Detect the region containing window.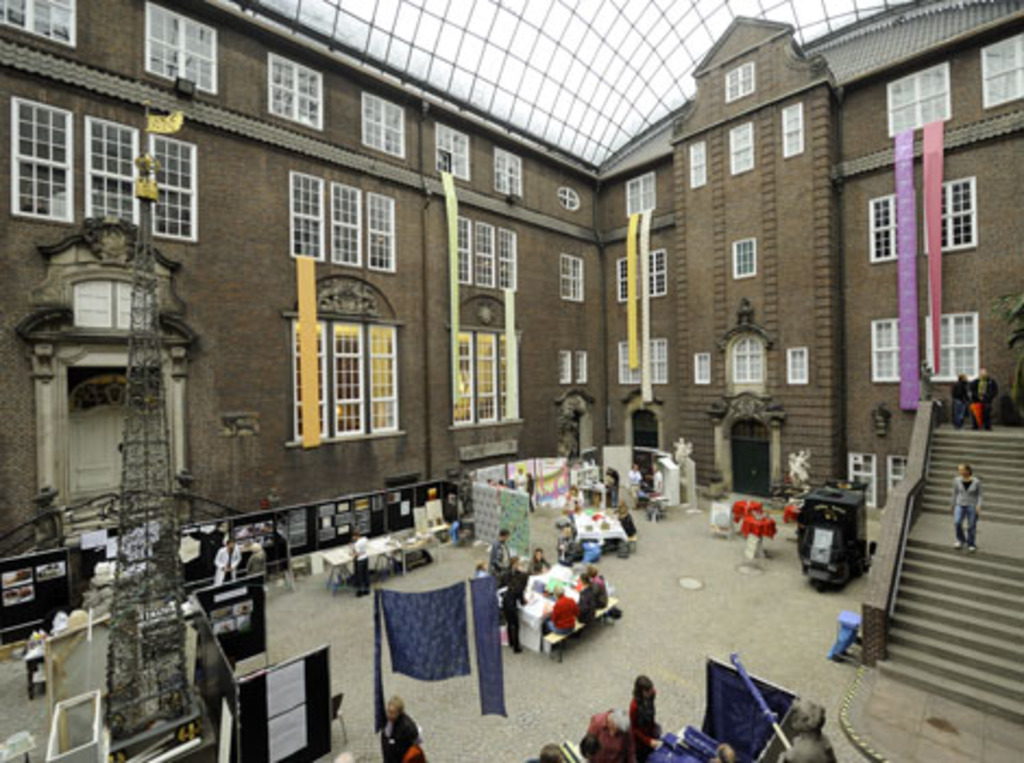
left=983, top=33, right=1022, bottom=109.
